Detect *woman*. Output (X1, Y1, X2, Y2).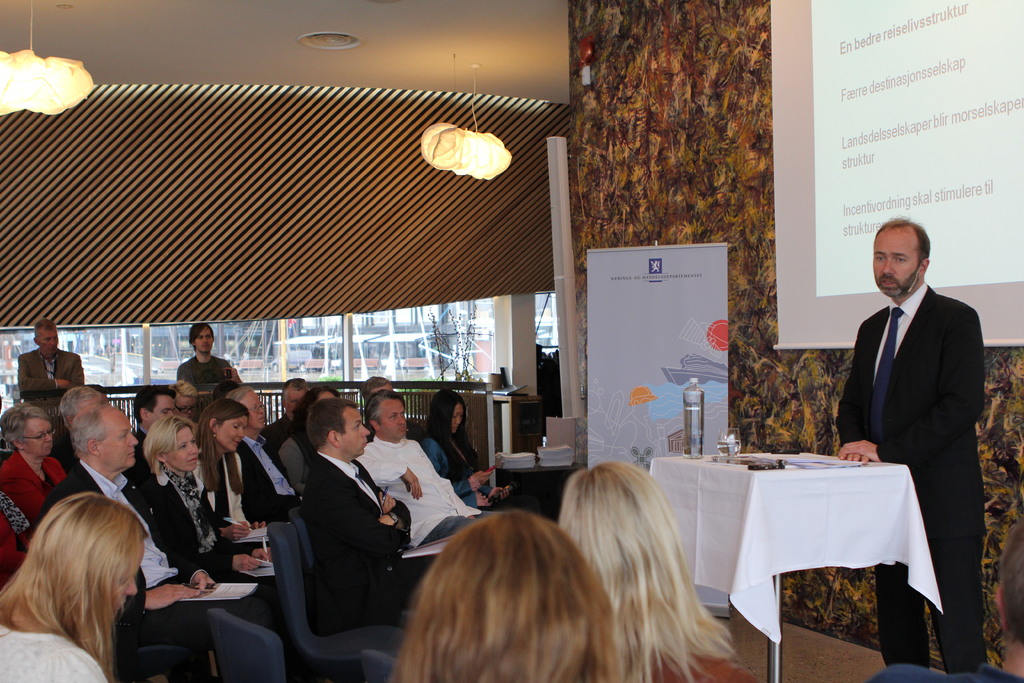
(550, 460, 769, 682).
